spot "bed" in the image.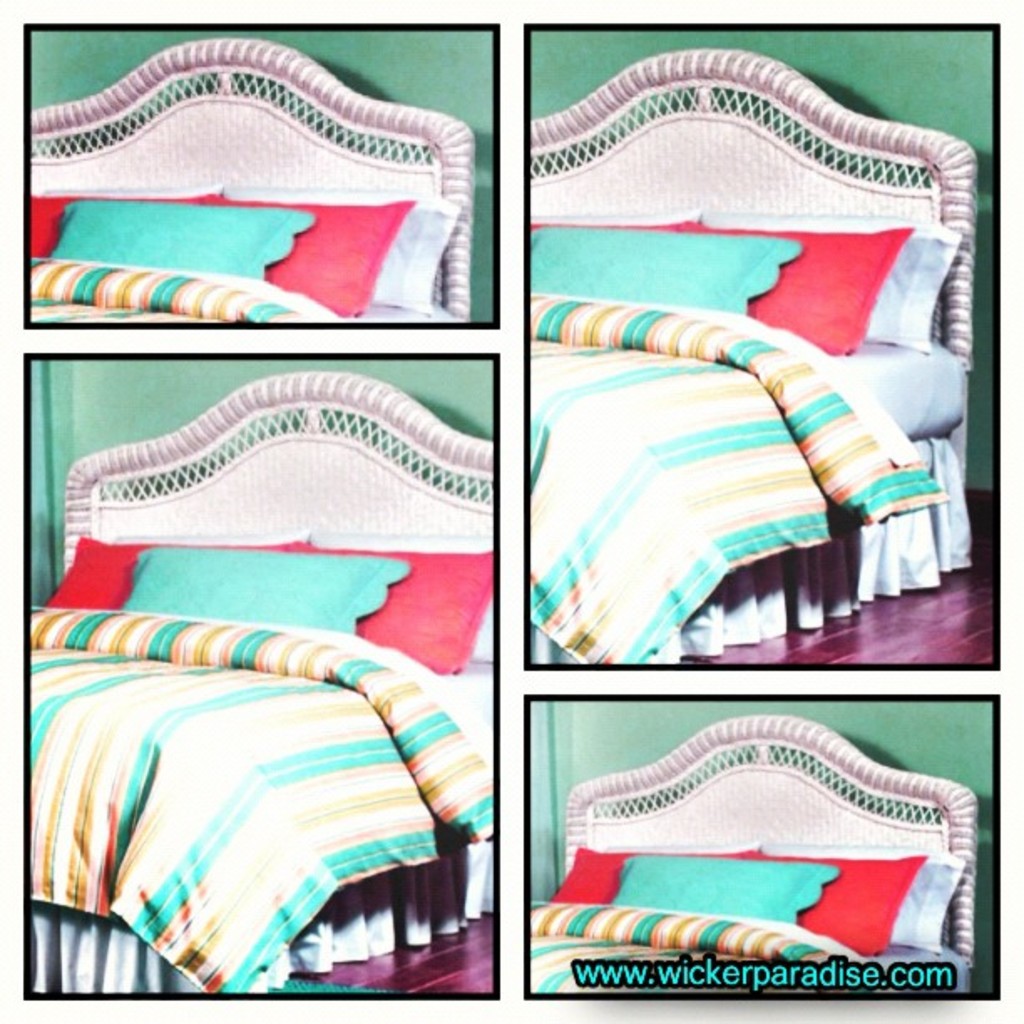
"bed" found at Rect(525, 50, 975, 654).
